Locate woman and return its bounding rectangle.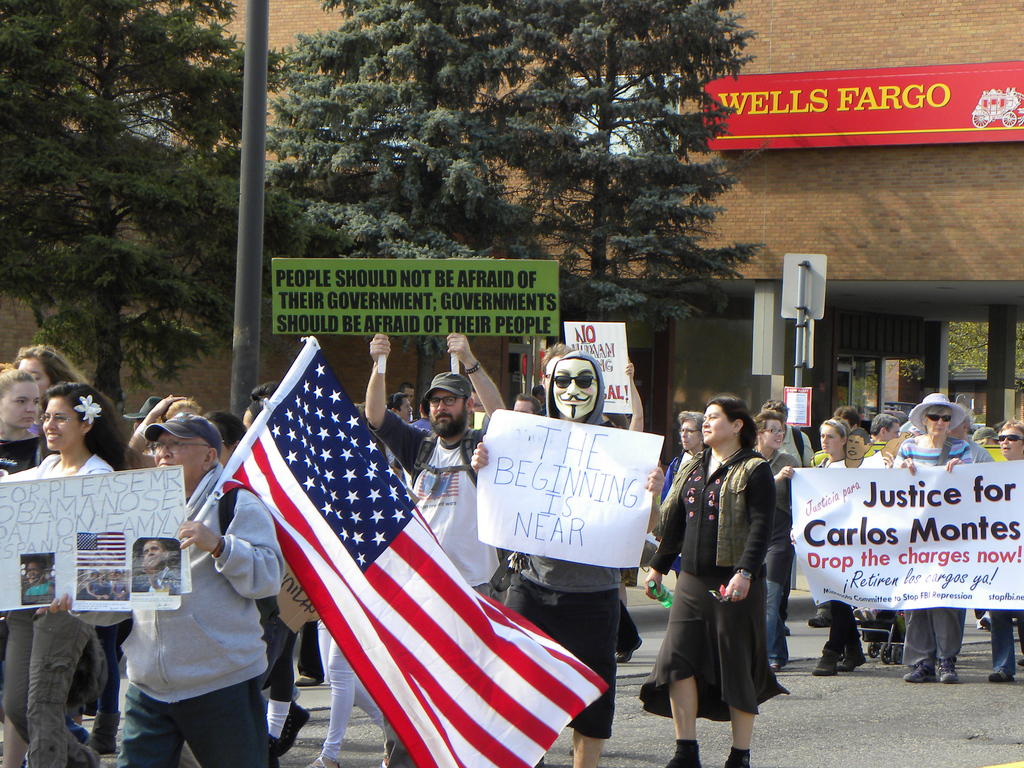
819:408:854:470.
